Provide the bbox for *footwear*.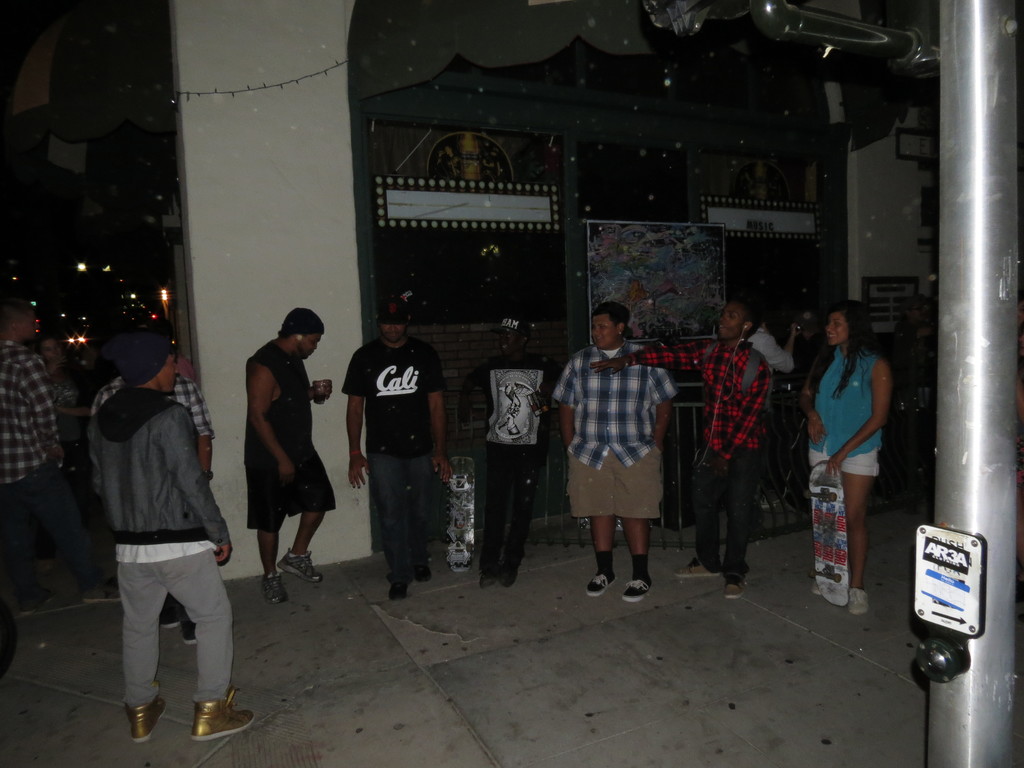
x1=82, y1=582, x2=120, y2=602.
